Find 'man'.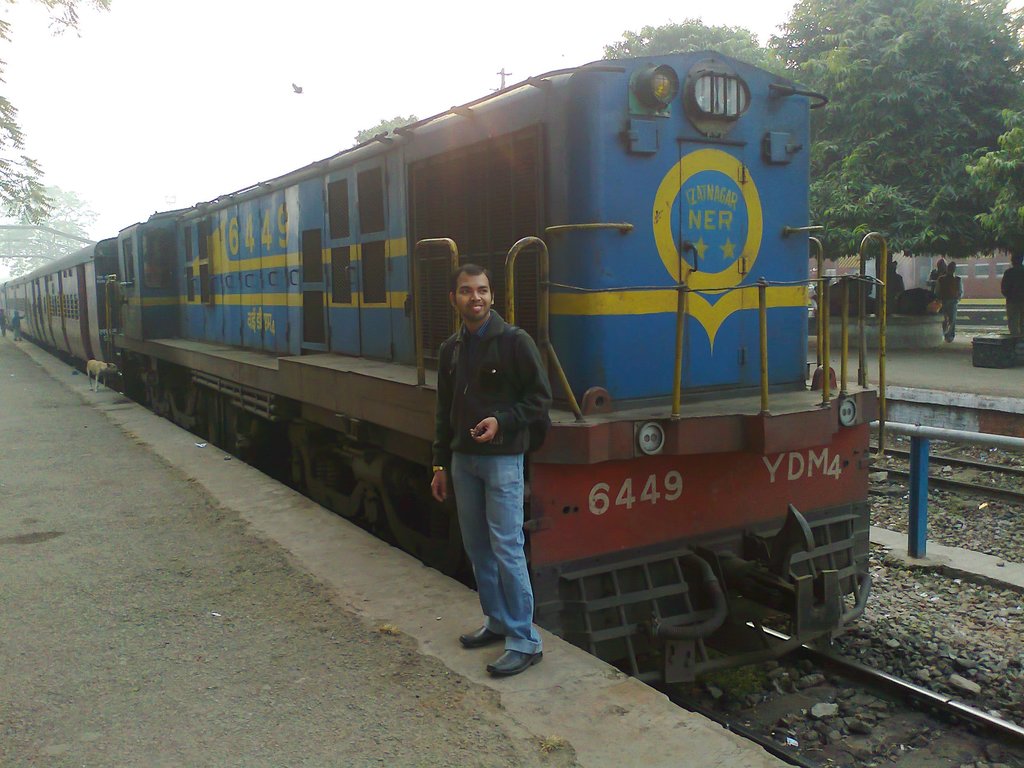
rect(928, 260, 948, 294).
